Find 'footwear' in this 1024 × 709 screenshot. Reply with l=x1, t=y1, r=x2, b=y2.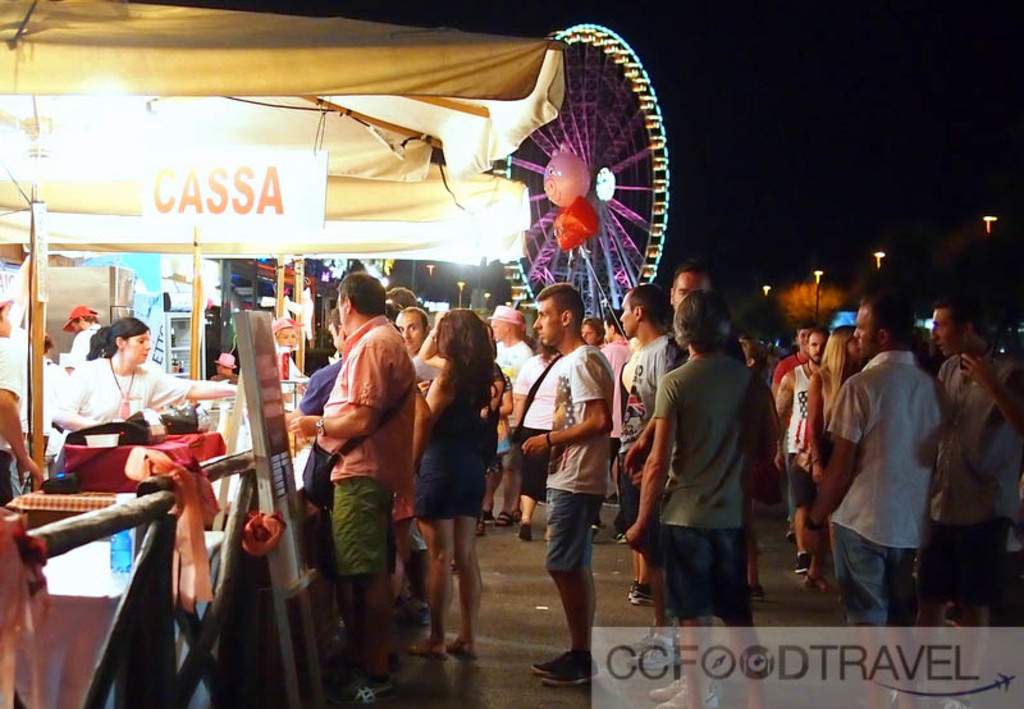
l=407, t=594, r=430, b=630.
